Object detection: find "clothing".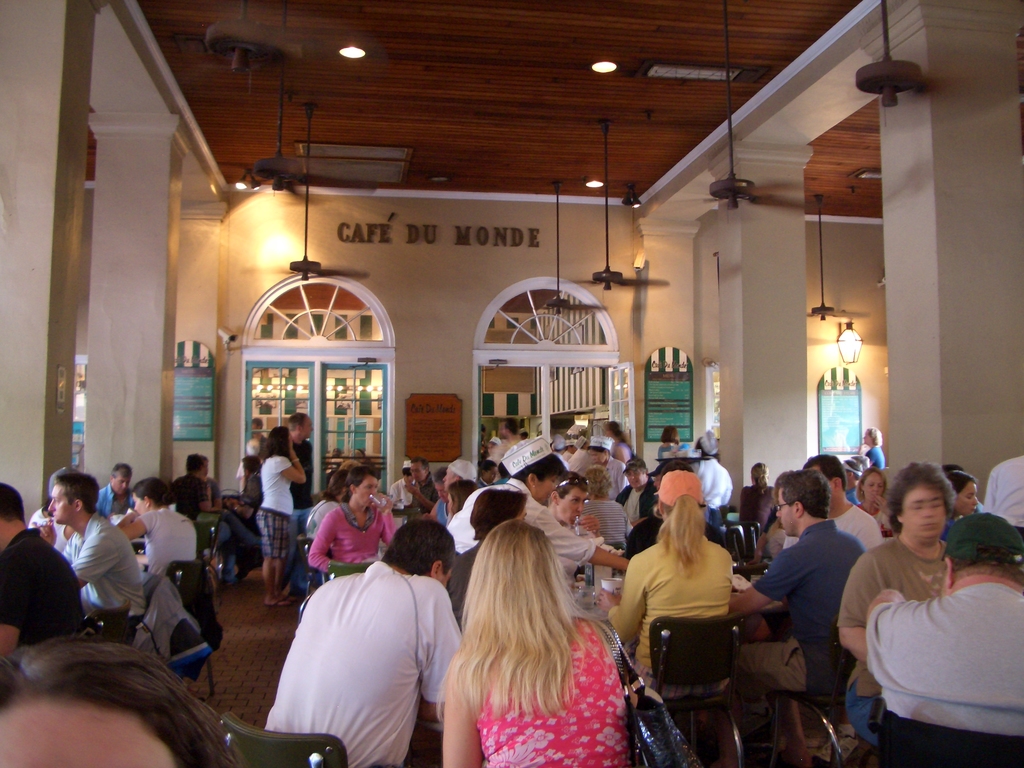
<region>383, 474, 420, 523</region>.
